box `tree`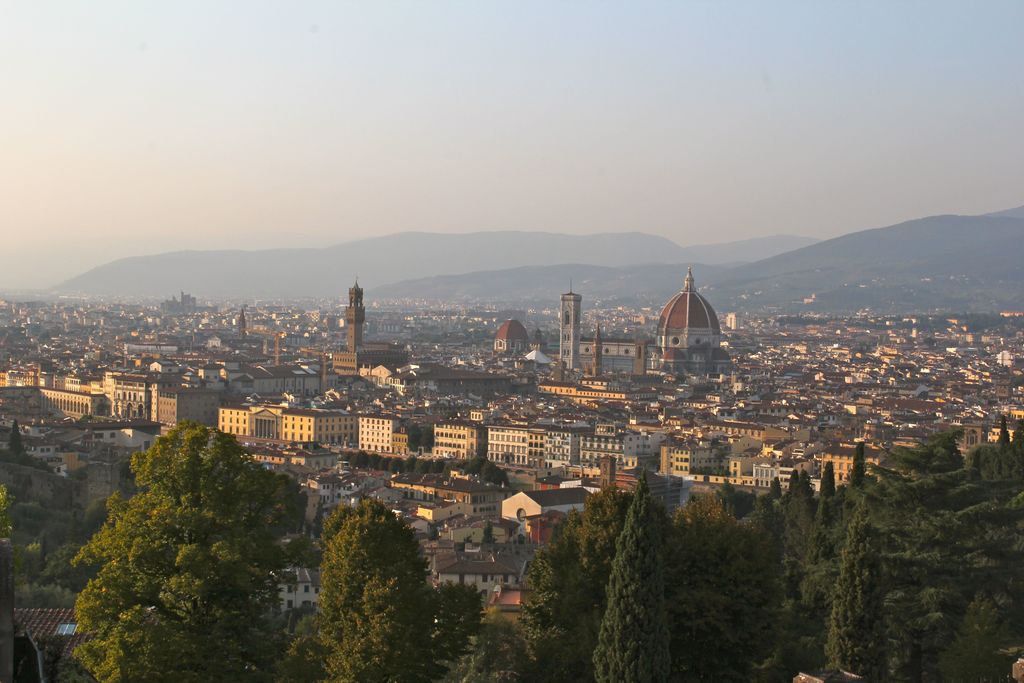
bbox=(479, 522, 496, 549)
